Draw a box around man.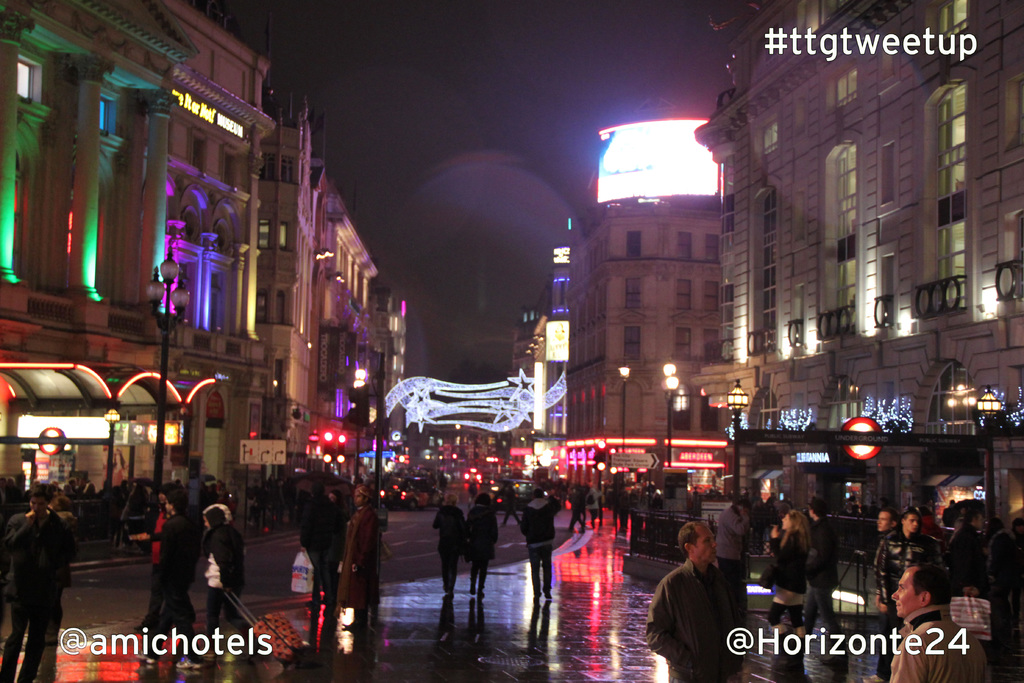
874 507 947 641.
